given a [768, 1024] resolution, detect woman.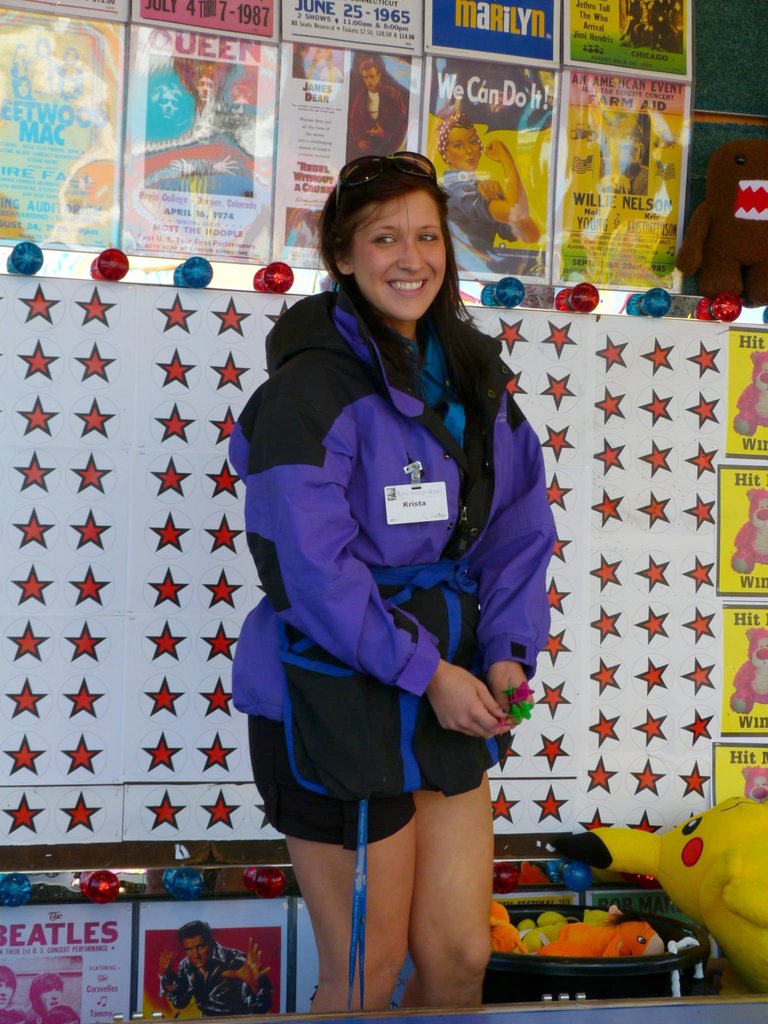
227, 147, 553, 1015.
